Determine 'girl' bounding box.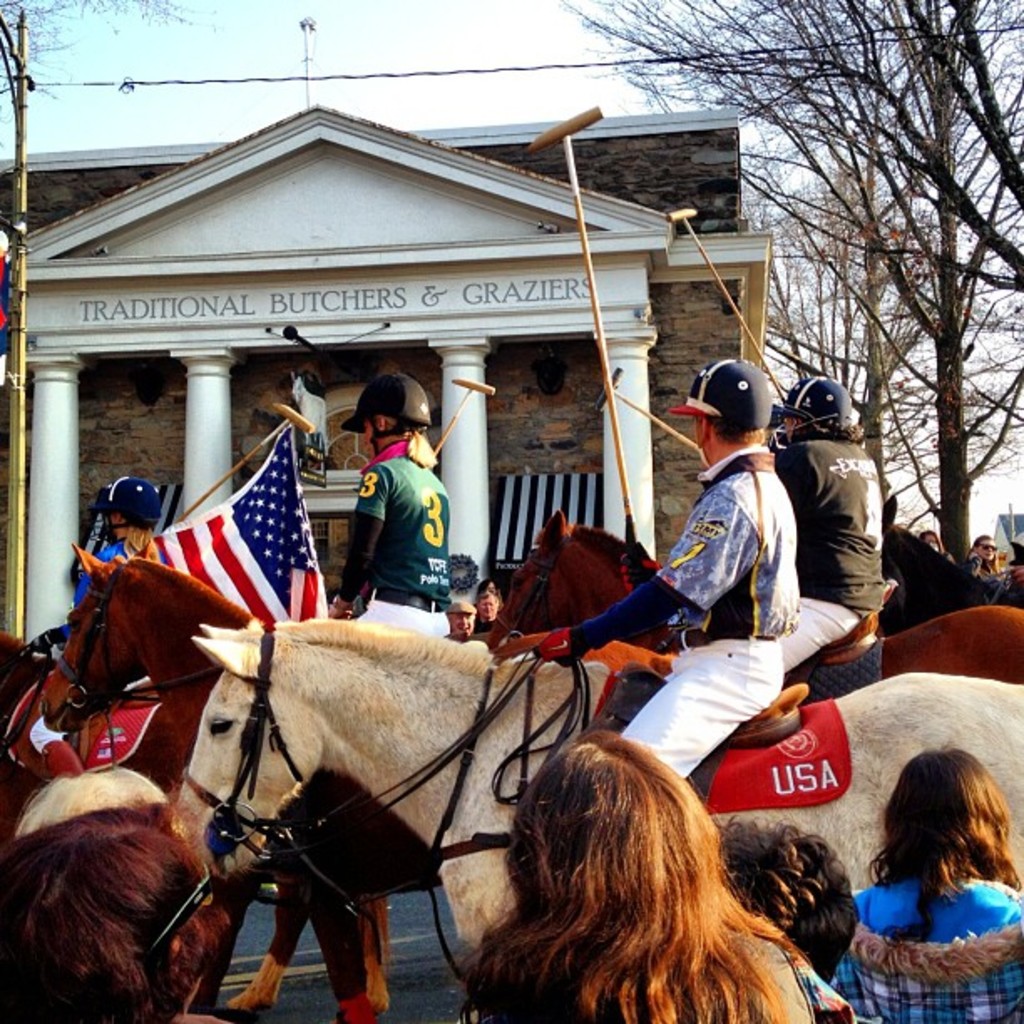
Determined: {"left": 460, "top": 724, "right": 847, "bottom": 1022}.
